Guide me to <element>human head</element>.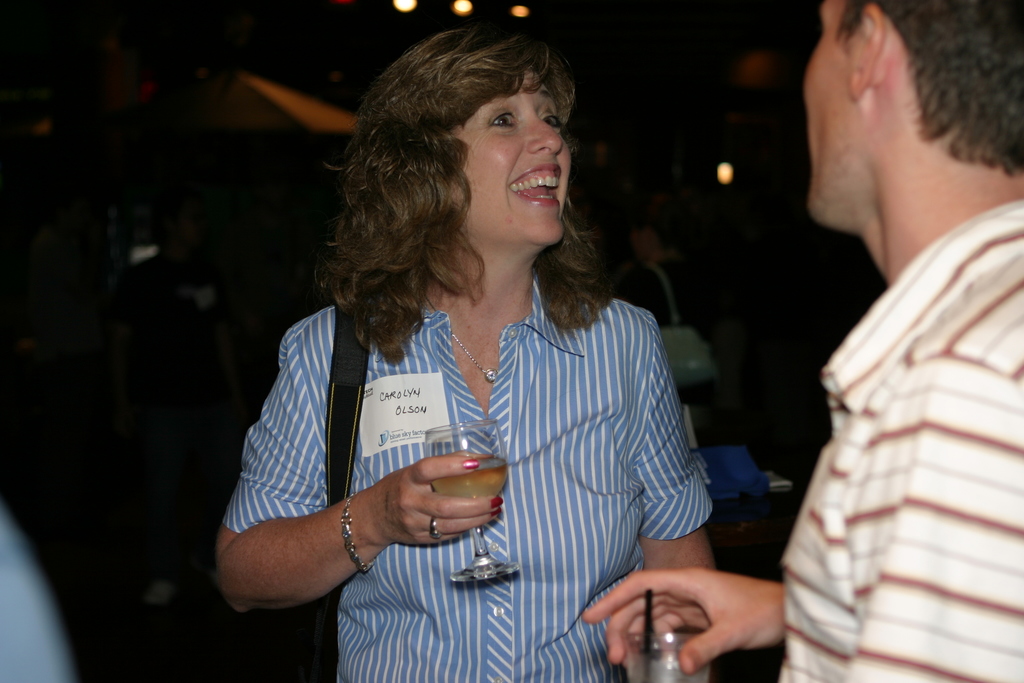
Guidance: <box>327,26,592,302</box>.
